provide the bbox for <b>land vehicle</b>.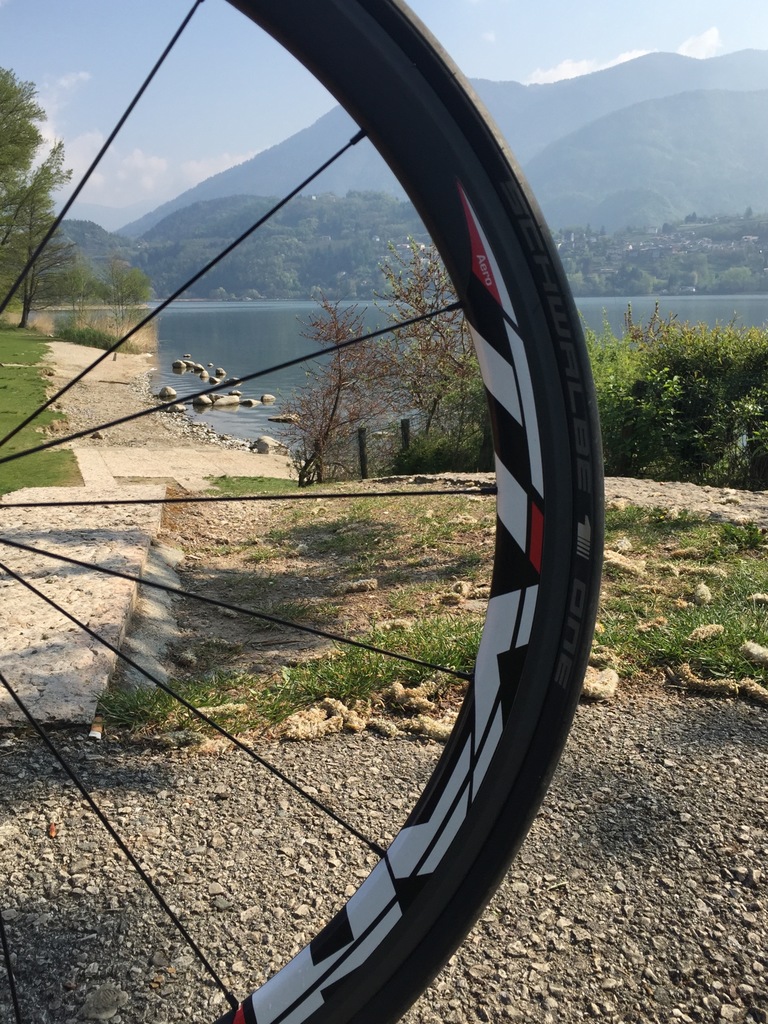
box=[0, 0, 601, 1023].
